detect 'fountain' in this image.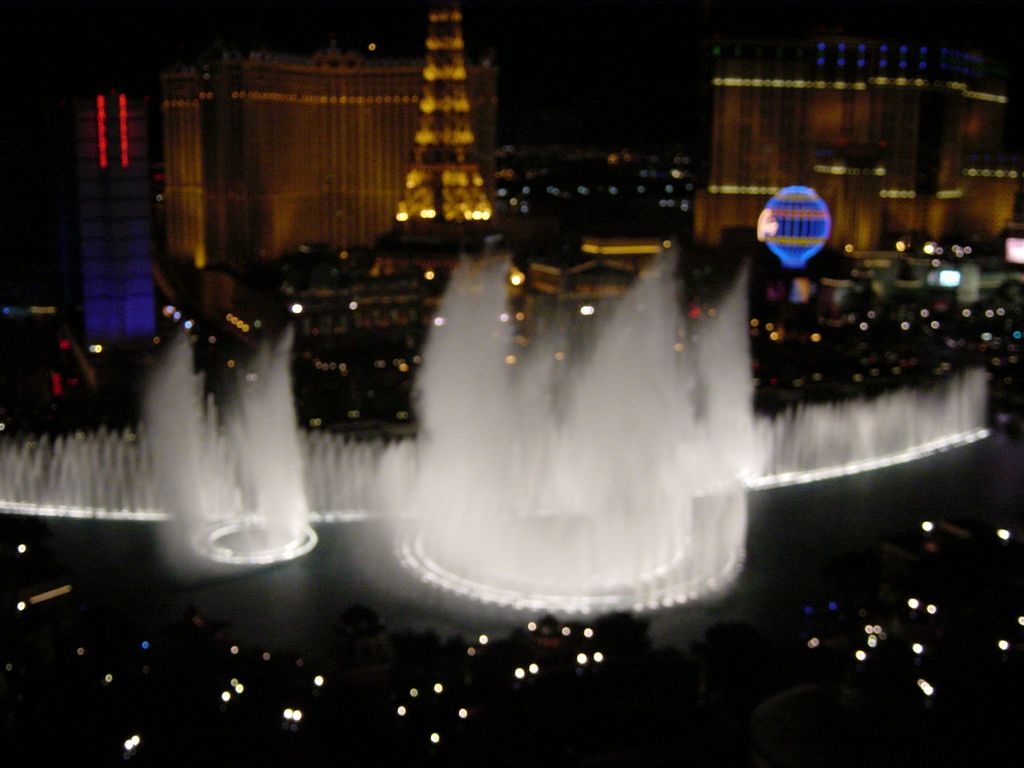
Detection: x1=367, y1=239, x2=748, y2=622.
